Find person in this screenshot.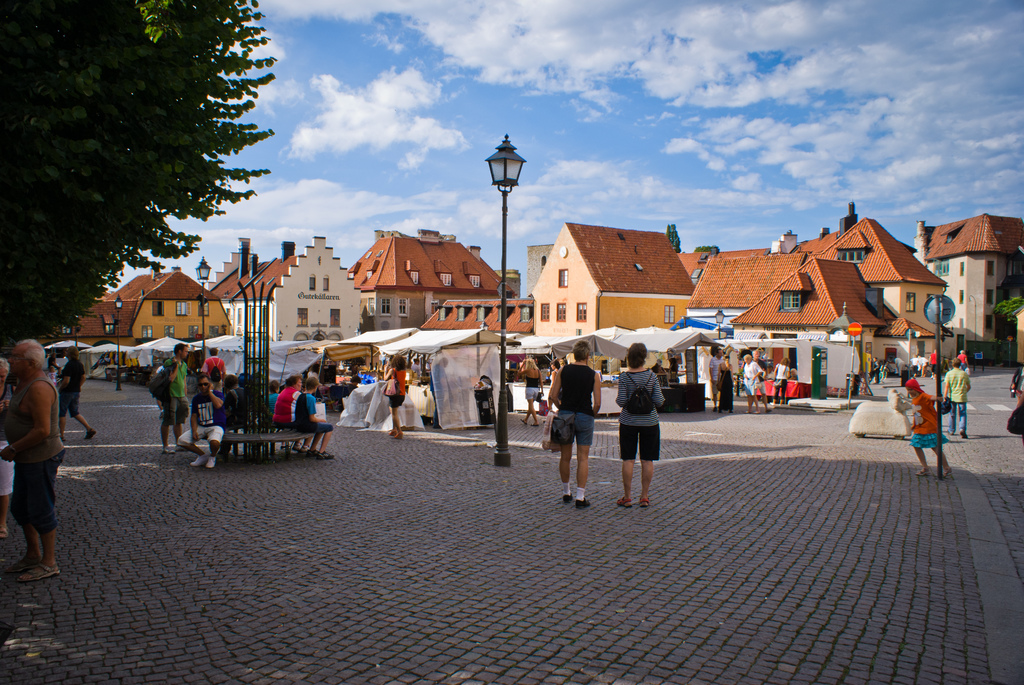
The bounding box for person is [left=909, top=355, right=917, bottom=376].
